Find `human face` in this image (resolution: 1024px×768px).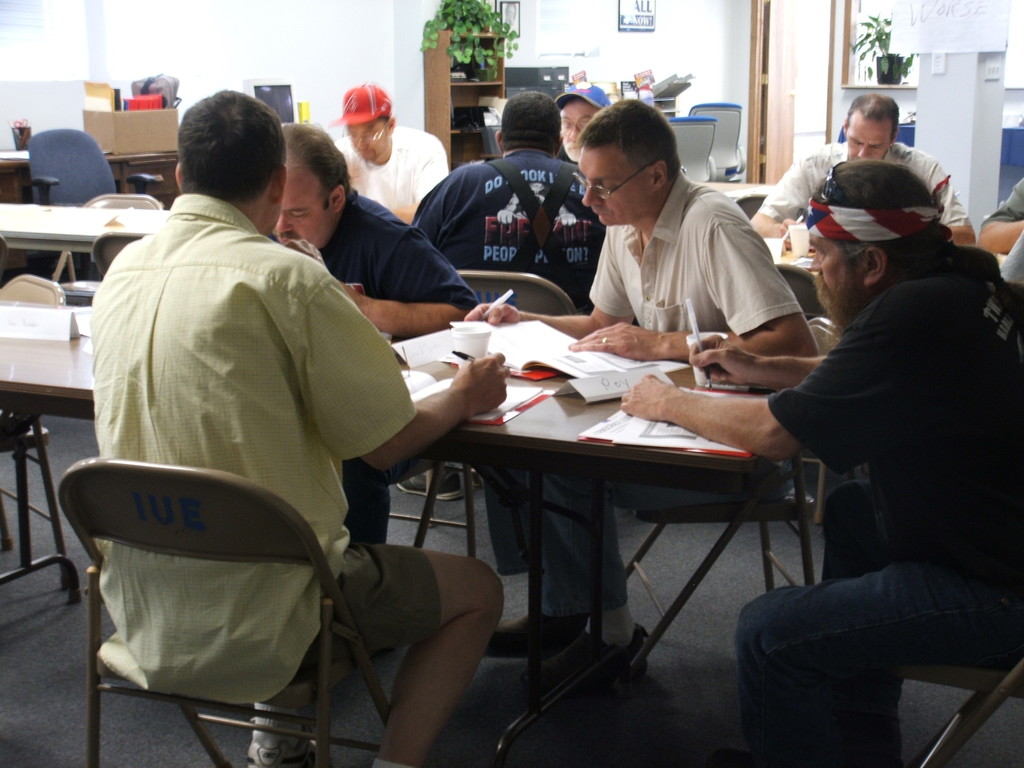
[left=273, top=173, right=332, bottom=242].
